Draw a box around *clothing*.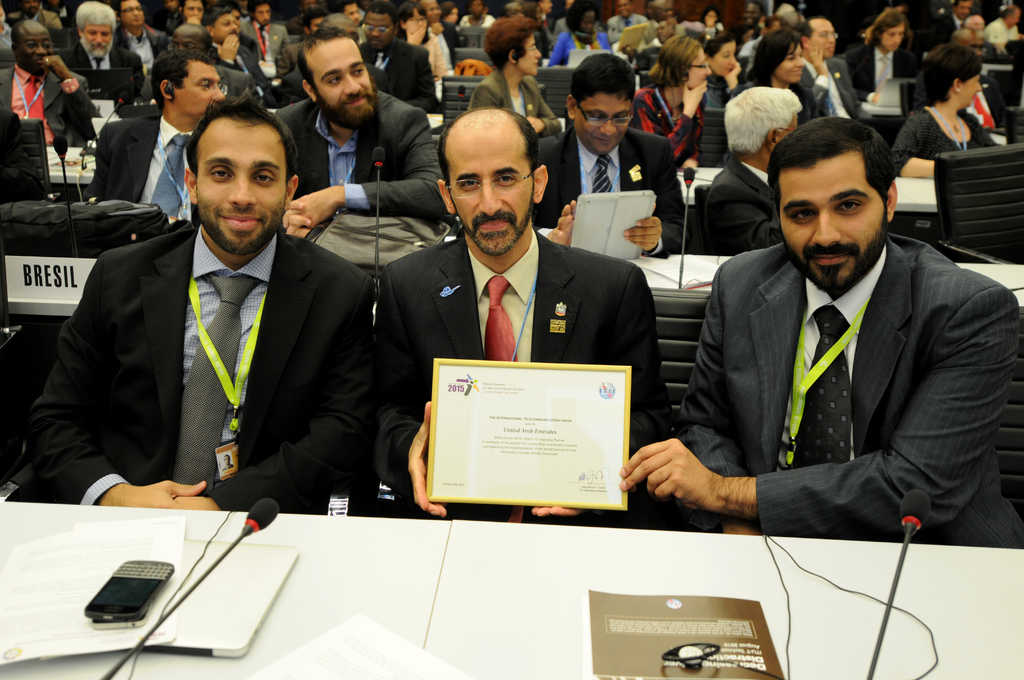
detection(630, 83, 706, 170).
